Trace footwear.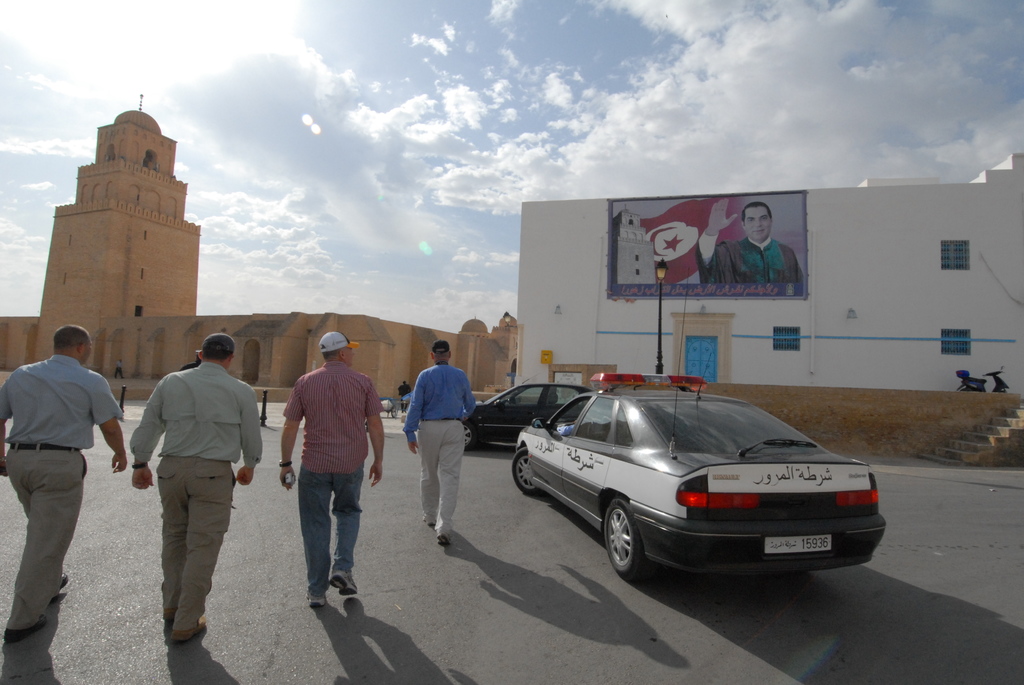
Traced to (left=424, top=512, right=440, bottom=526).
